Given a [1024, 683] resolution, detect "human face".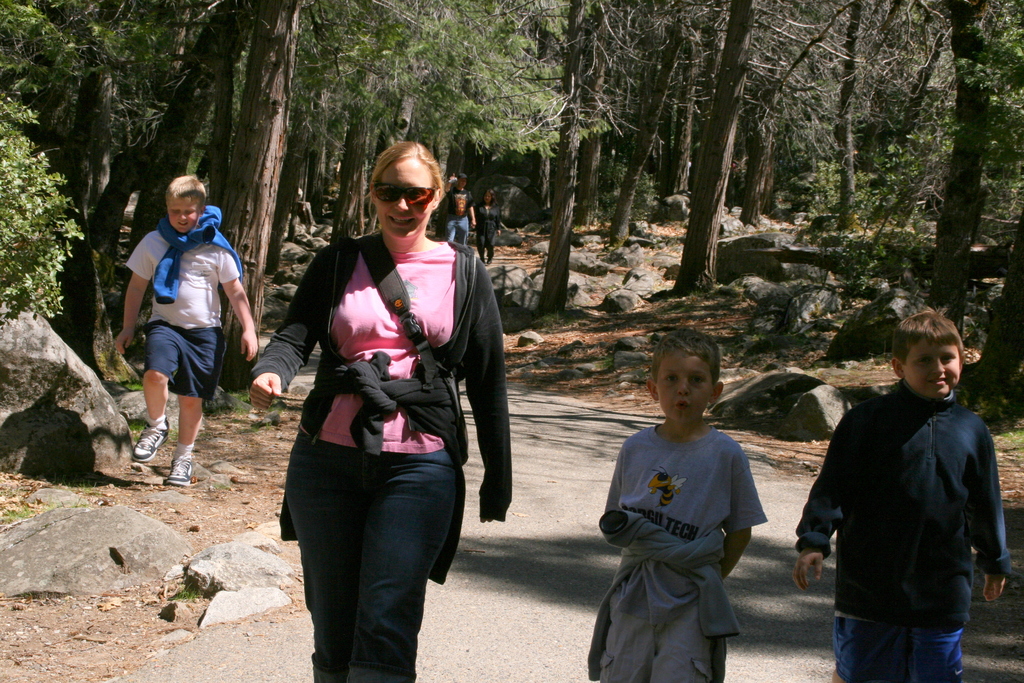
BBox(484, 190, 493, 204).
